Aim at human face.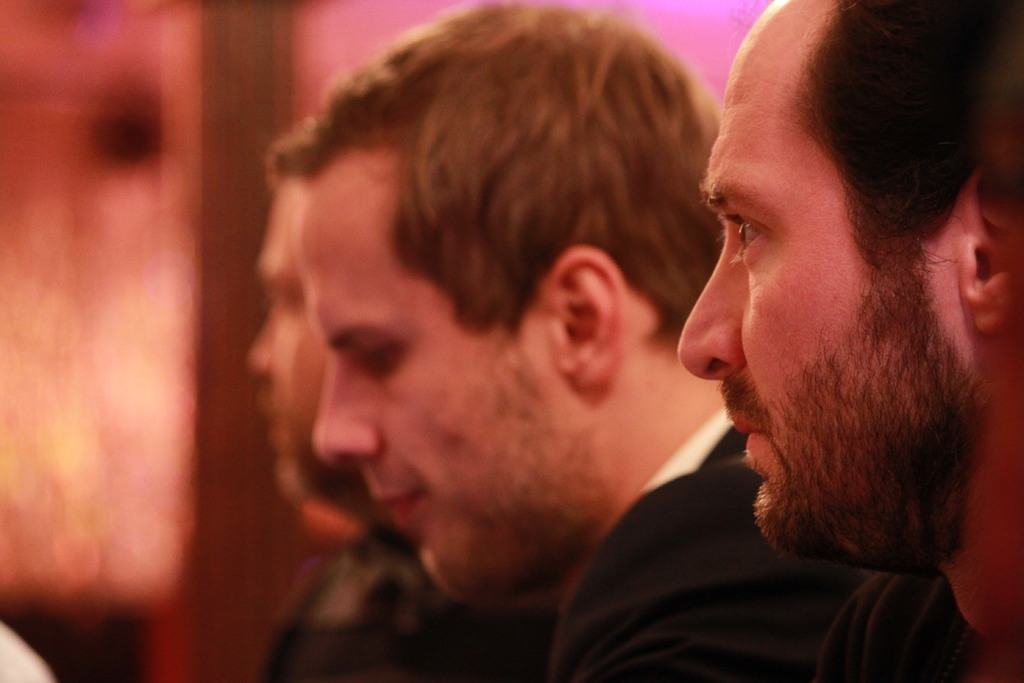
Aimed at l=309, t=186, r=554, b=611.
